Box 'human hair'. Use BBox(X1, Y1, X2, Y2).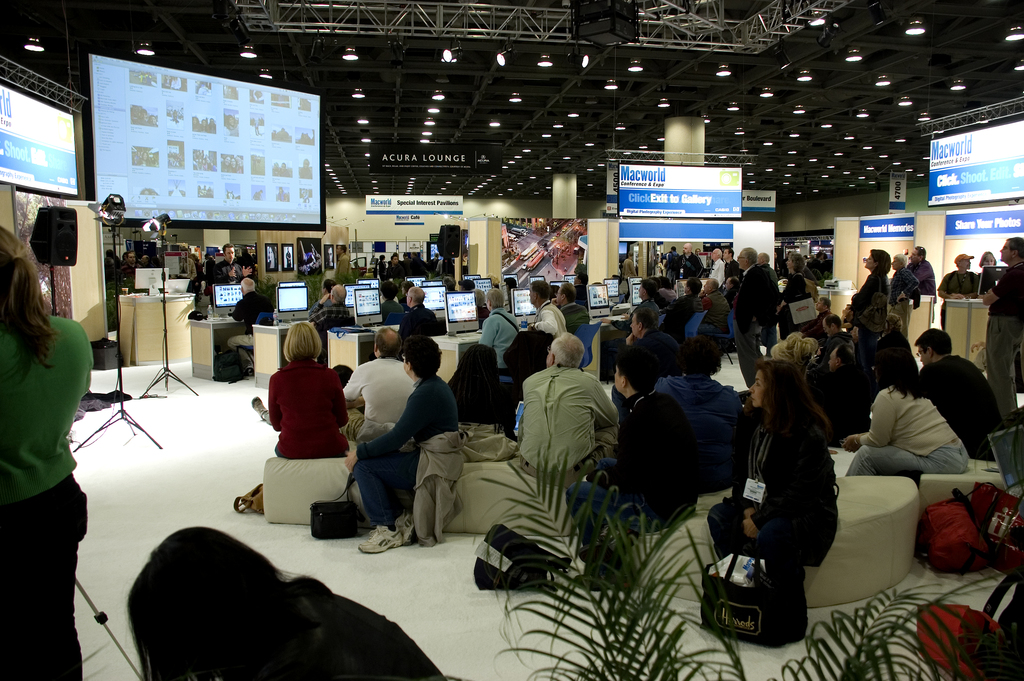
BBox(874, 330, 924, 405).
